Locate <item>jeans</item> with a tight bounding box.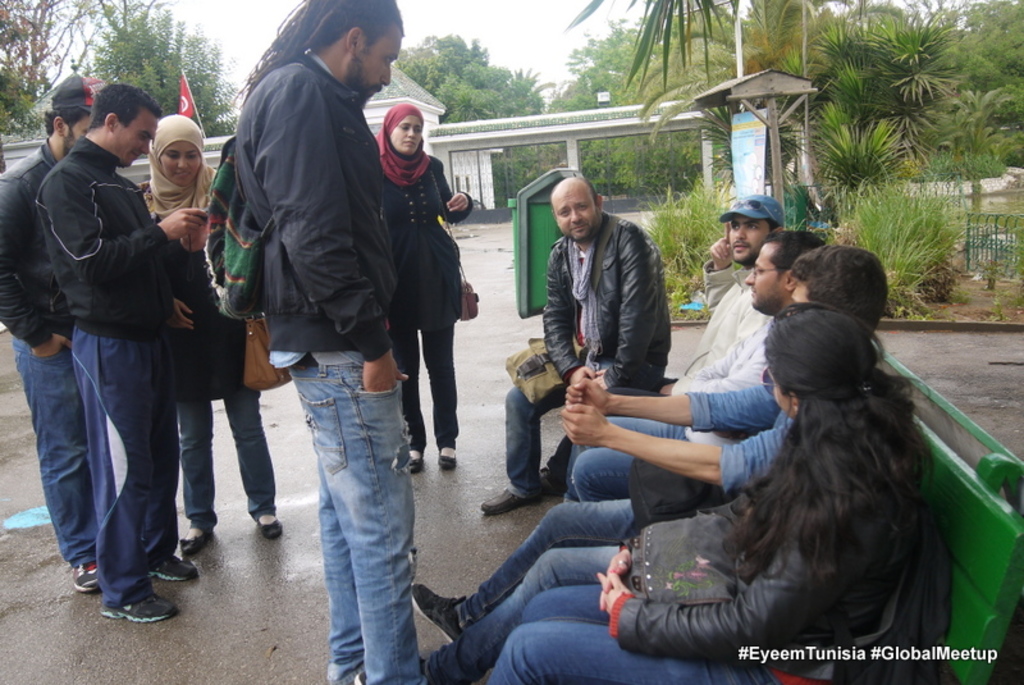
485:585:767:680.
